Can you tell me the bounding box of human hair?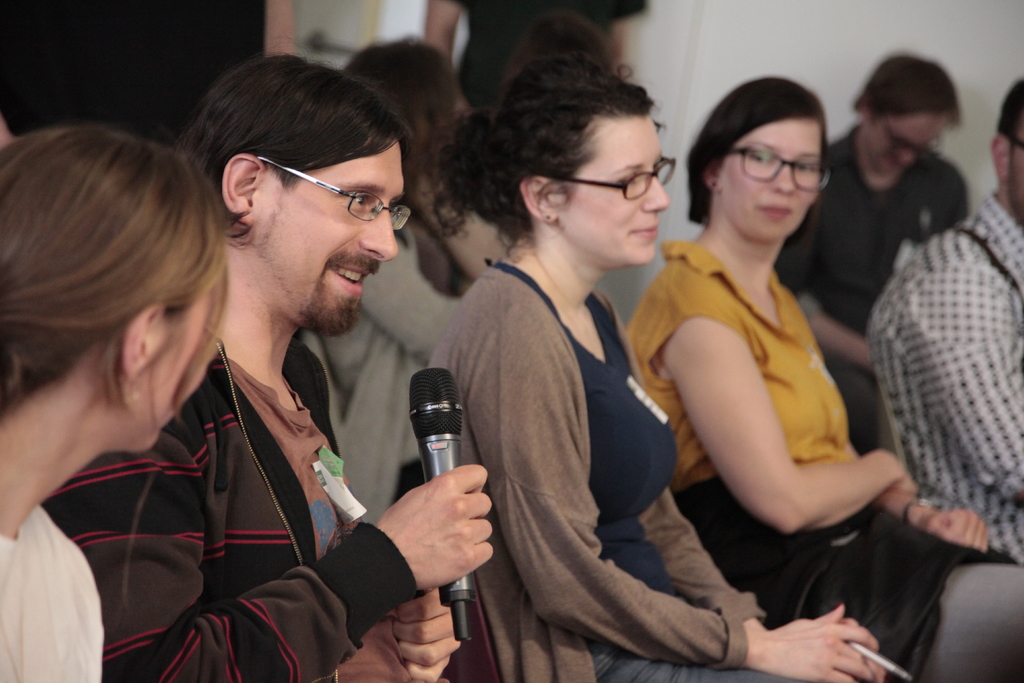
bbox=(851, 54, 964, 133).
